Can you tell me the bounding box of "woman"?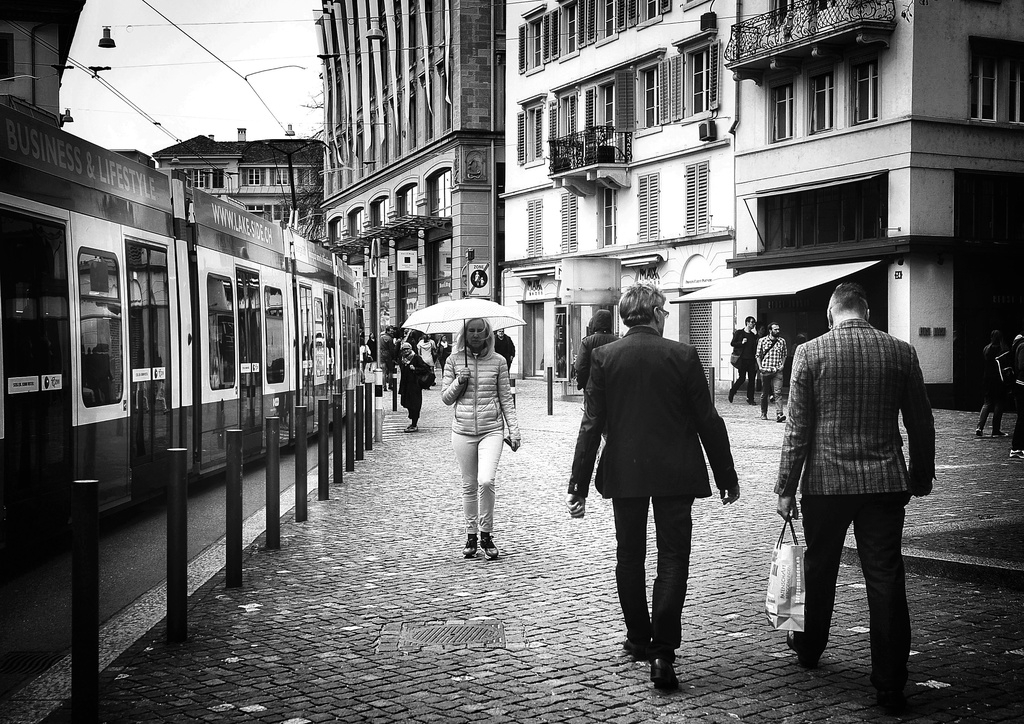
locate(399, 343, 428, 430).
